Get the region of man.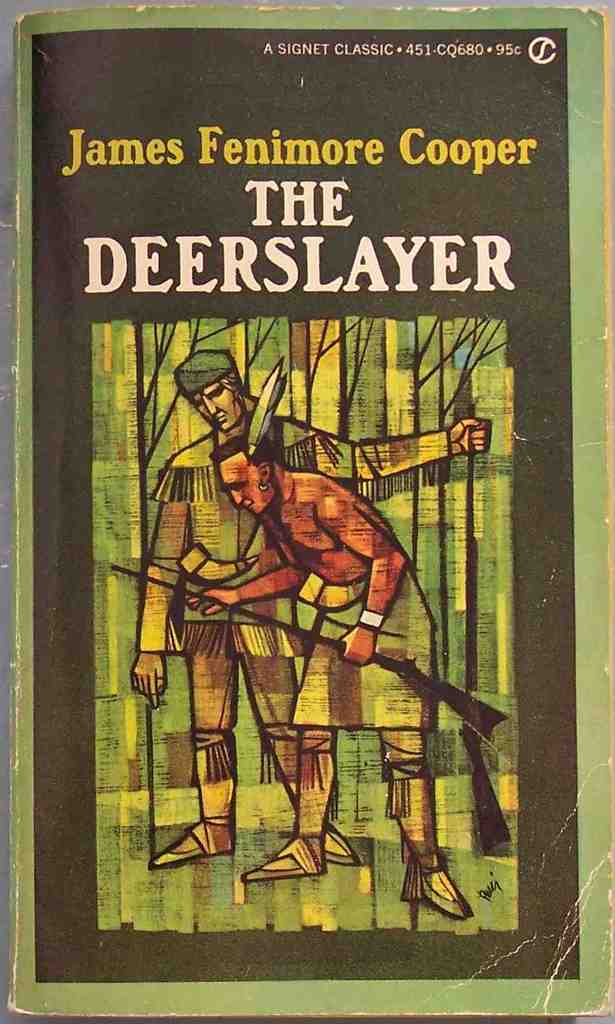
region(184, 433, 471, 919).
